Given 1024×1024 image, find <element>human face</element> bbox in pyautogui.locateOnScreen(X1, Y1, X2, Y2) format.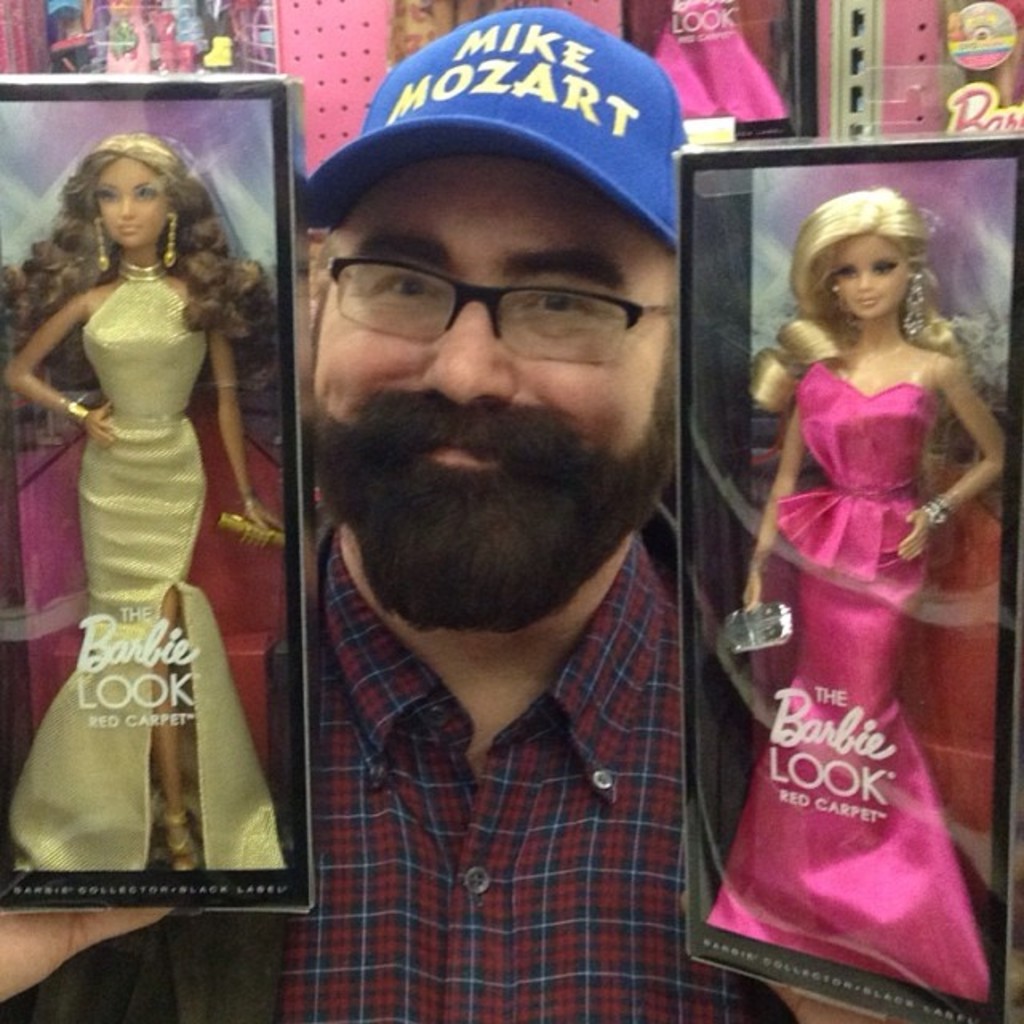
pyautogui.locateOnScreen(835, 229, 914, 315).
